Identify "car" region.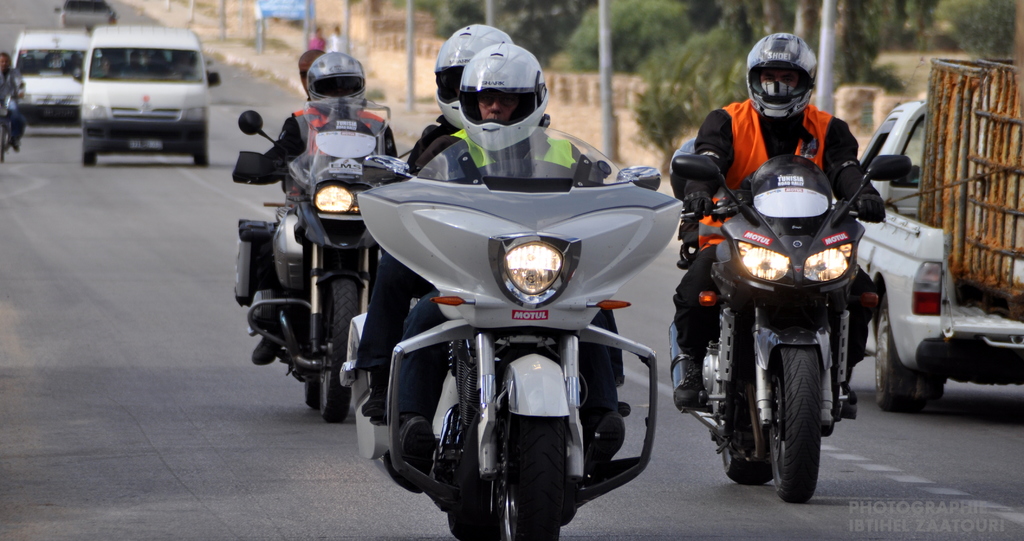
Region: left=53, top=0, right=115, bottom=24.
